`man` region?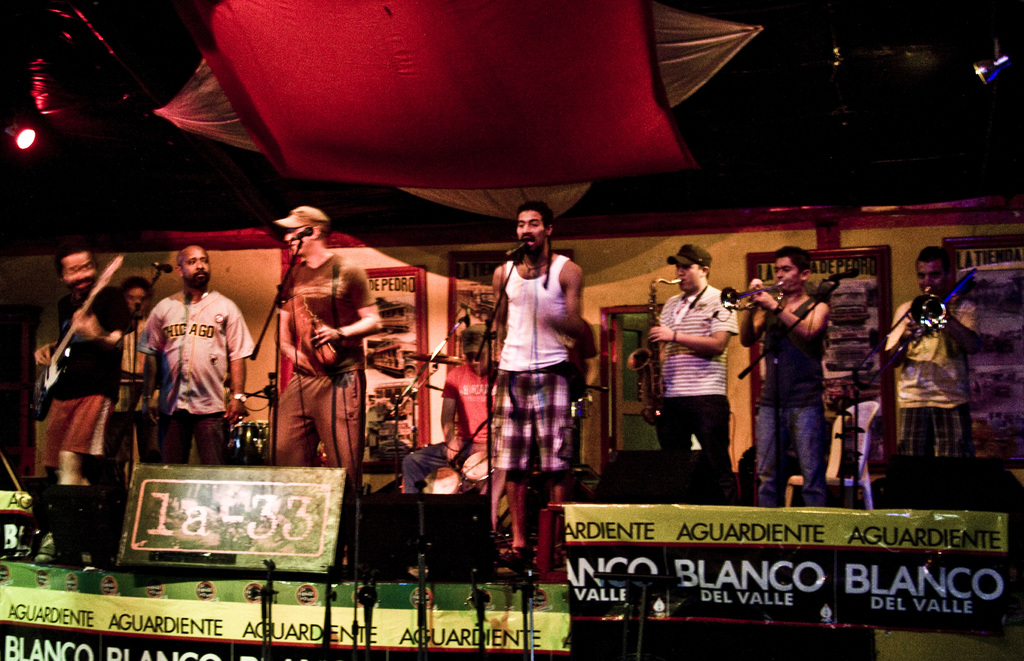
select_region(264, 204, 390, 507)
